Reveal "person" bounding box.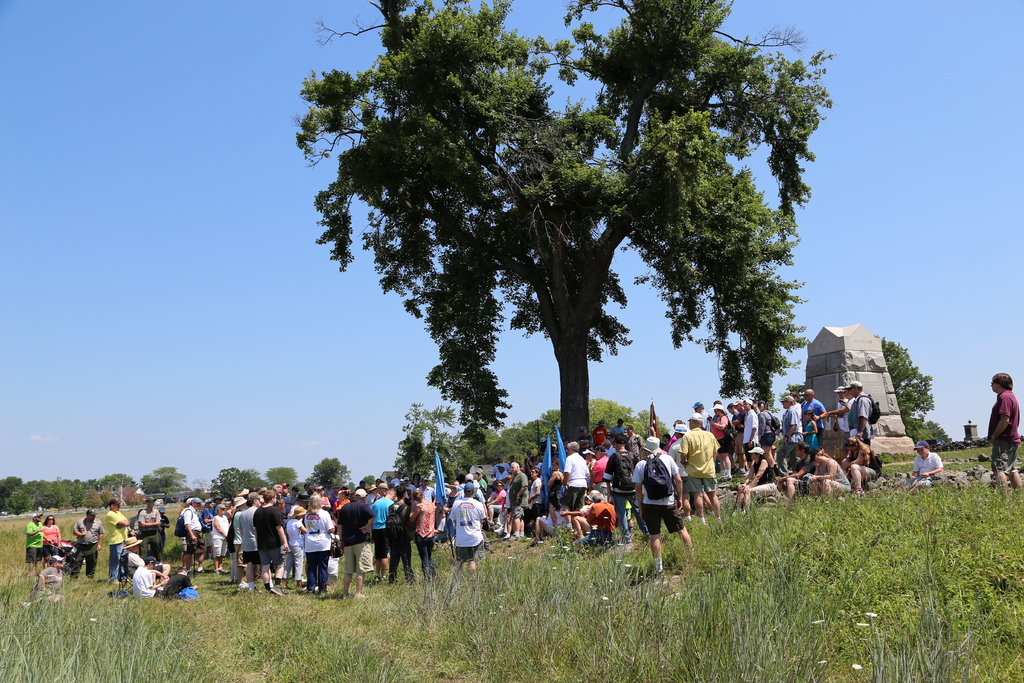
Revealed: x1=367, y1=490, x2=389, y2=557.
